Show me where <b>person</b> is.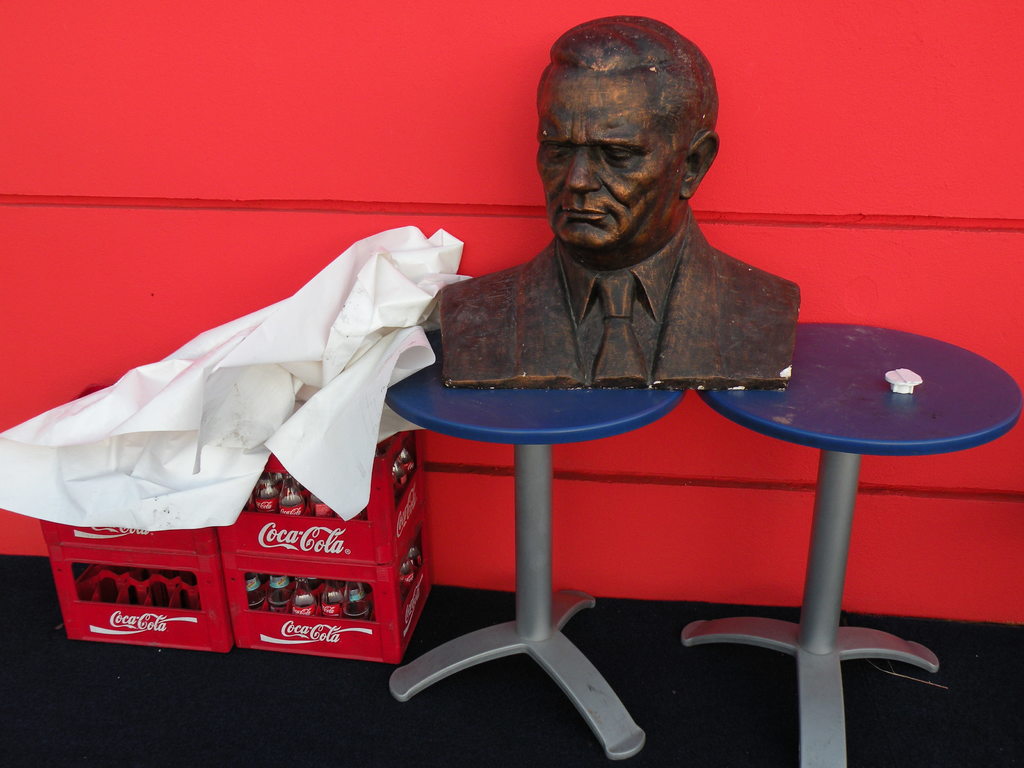
<b>person</b> is at select_region(433, 10, 800, 393).
